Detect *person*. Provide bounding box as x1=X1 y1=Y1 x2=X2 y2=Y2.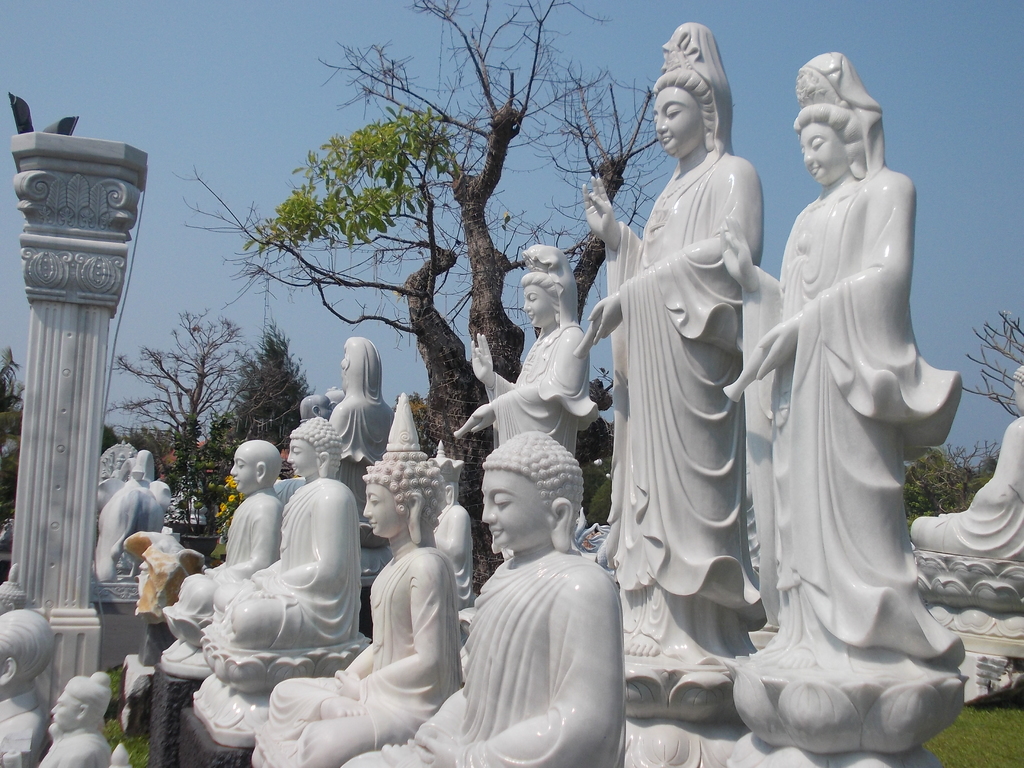
x1=462 y1=248 x2=598 y2=456.
